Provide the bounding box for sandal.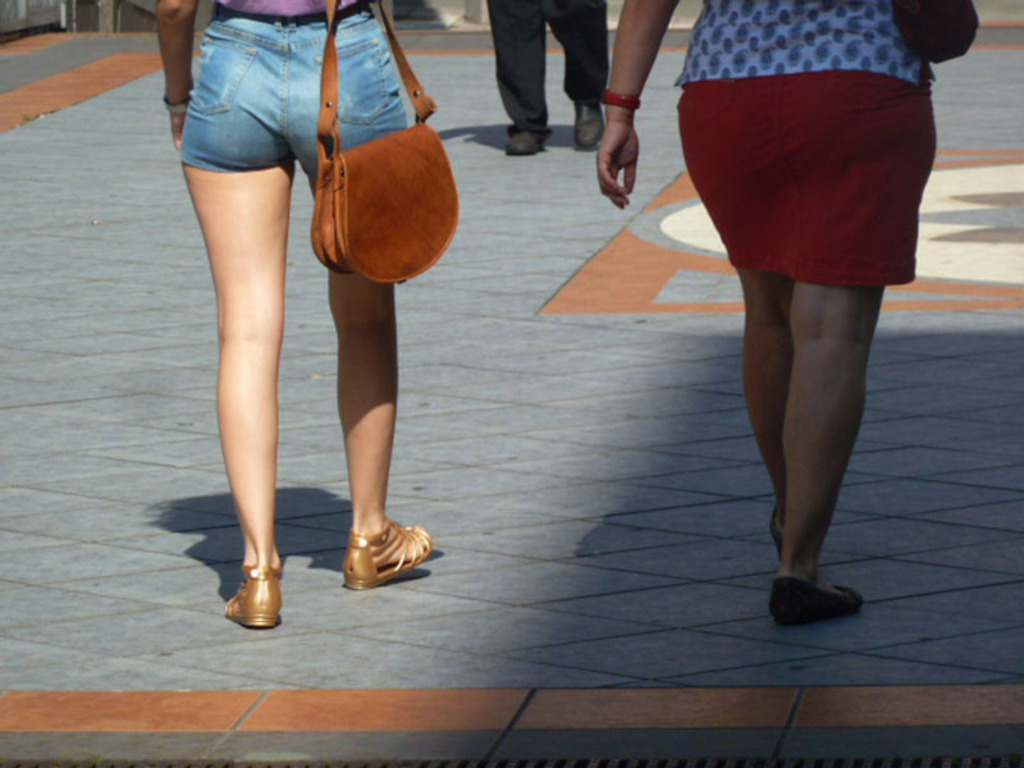
bbox=[225, 557, 293, 632].
